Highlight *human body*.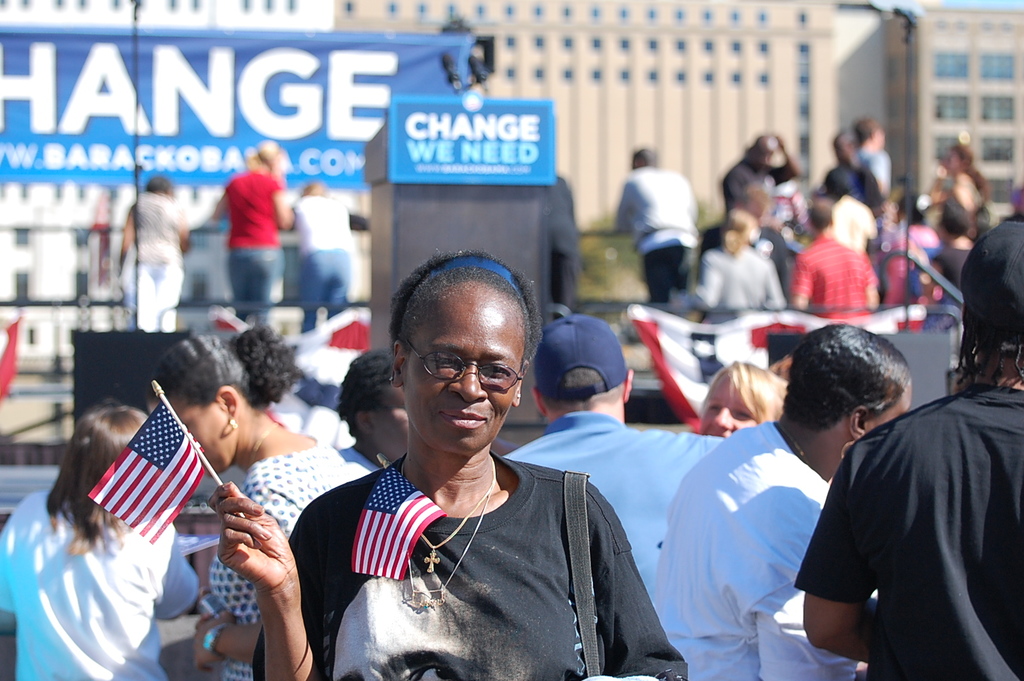
Highlighted region: select_region(0, 492, 202, 680).
